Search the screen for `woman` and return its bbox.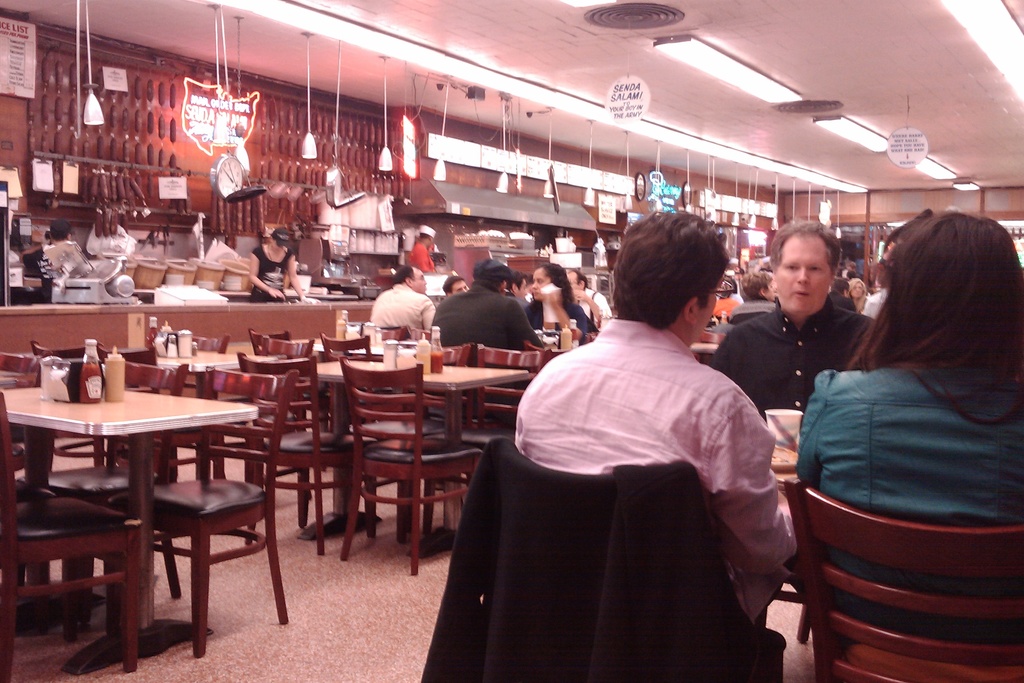
Found: <region>844, 273, 872, 318</region>.
